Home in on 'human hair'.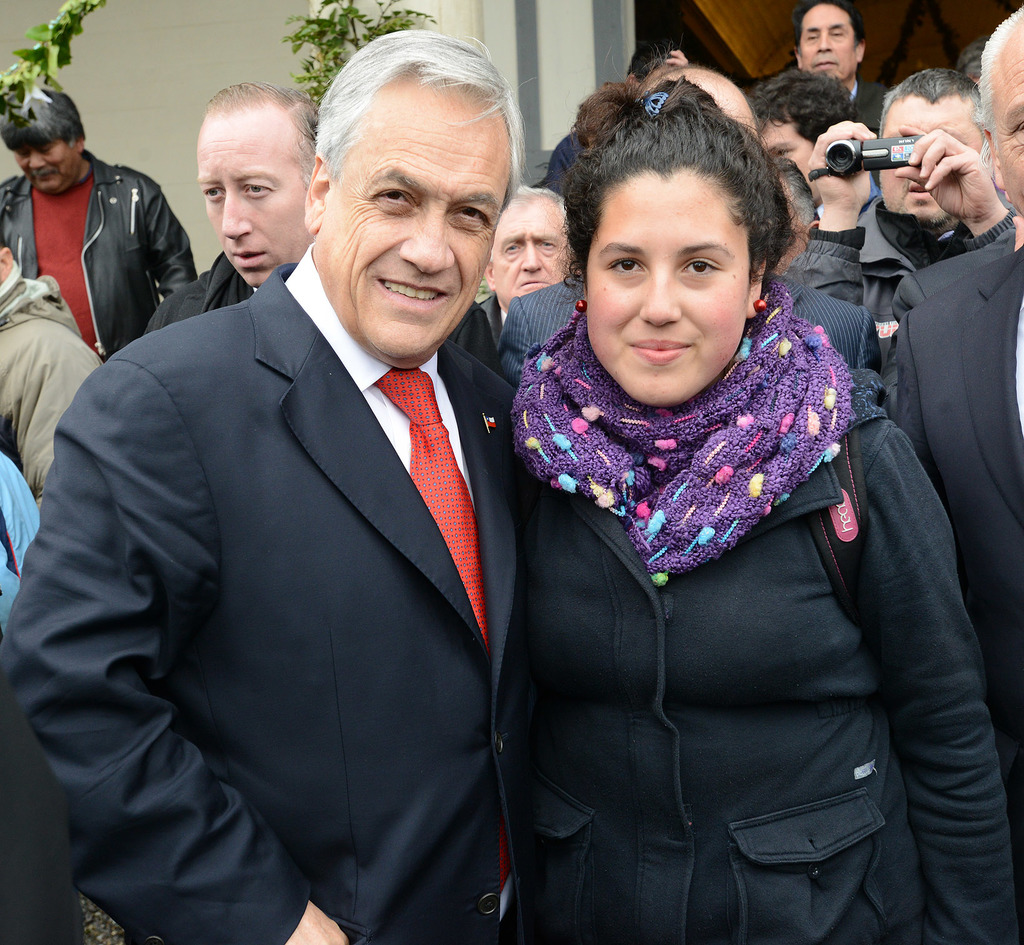
Homed in at {"x1": 202, "y1": 84, "x2": 321, "y2": 187}.
